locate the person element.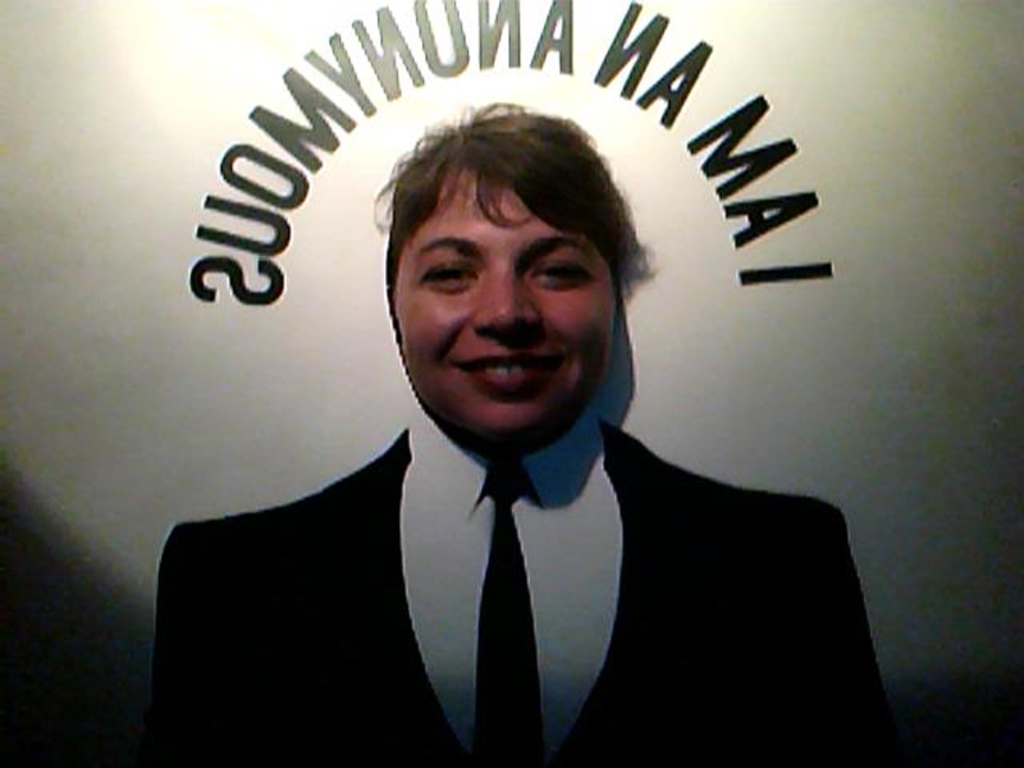
Element bbox: x1=166 y1=32 x2=891 y2=760.
